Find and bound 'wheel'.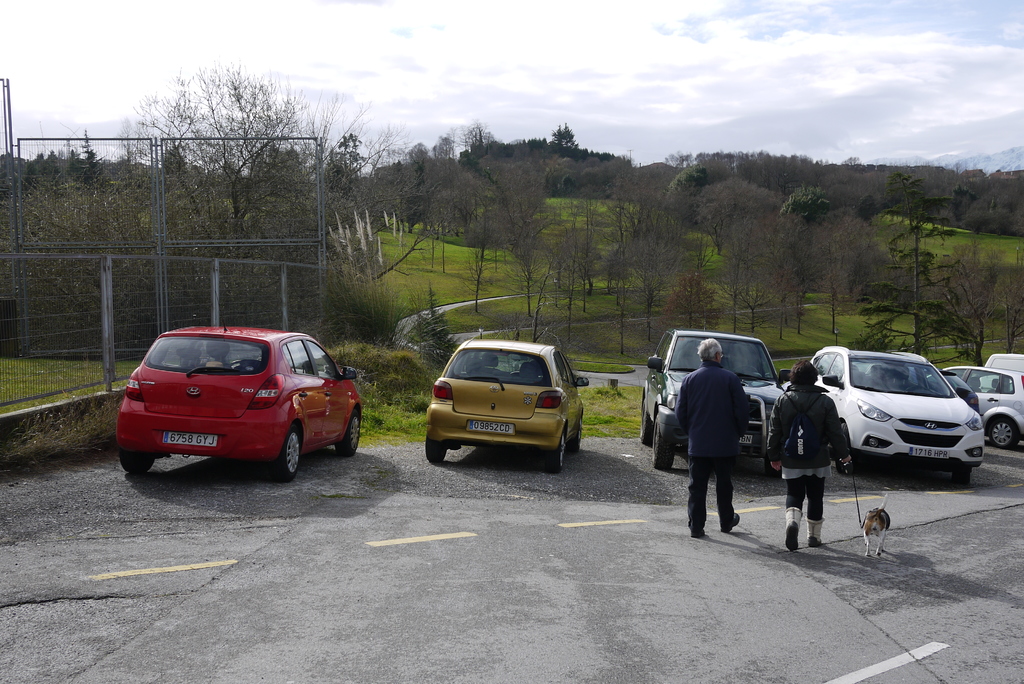
Bound: 569 421 584 457.
